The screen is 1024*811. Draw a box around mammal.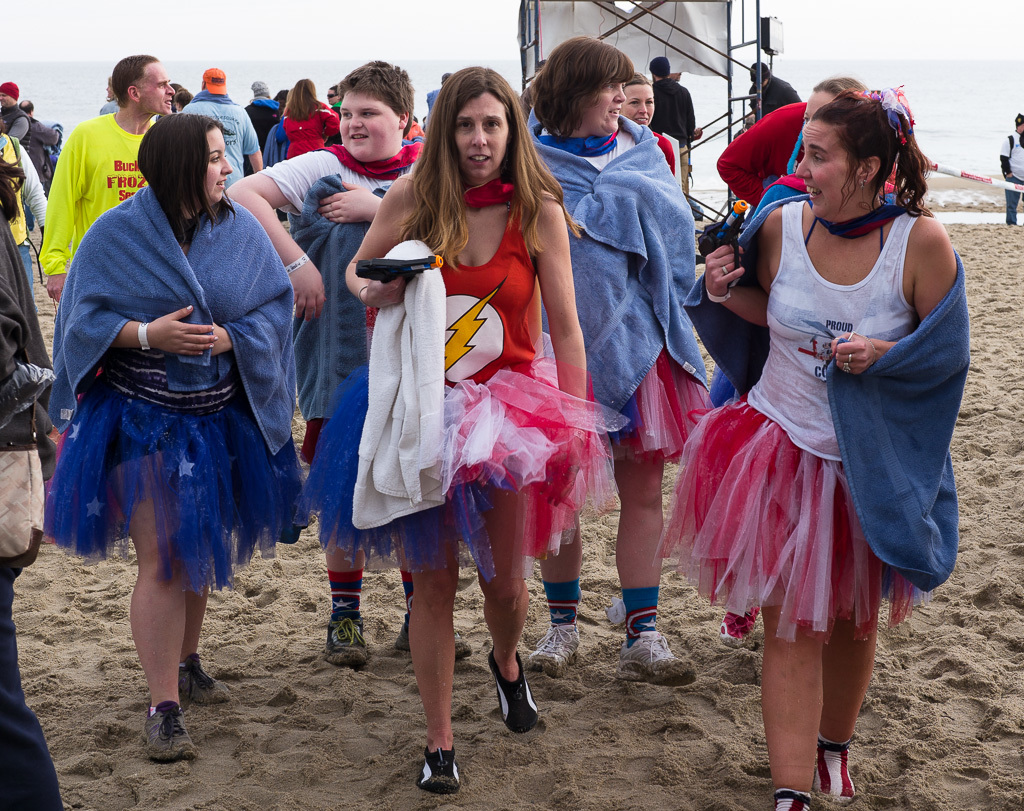
{"x1": 344, "y1": 60, "x2": 582, "y2": 798}.
